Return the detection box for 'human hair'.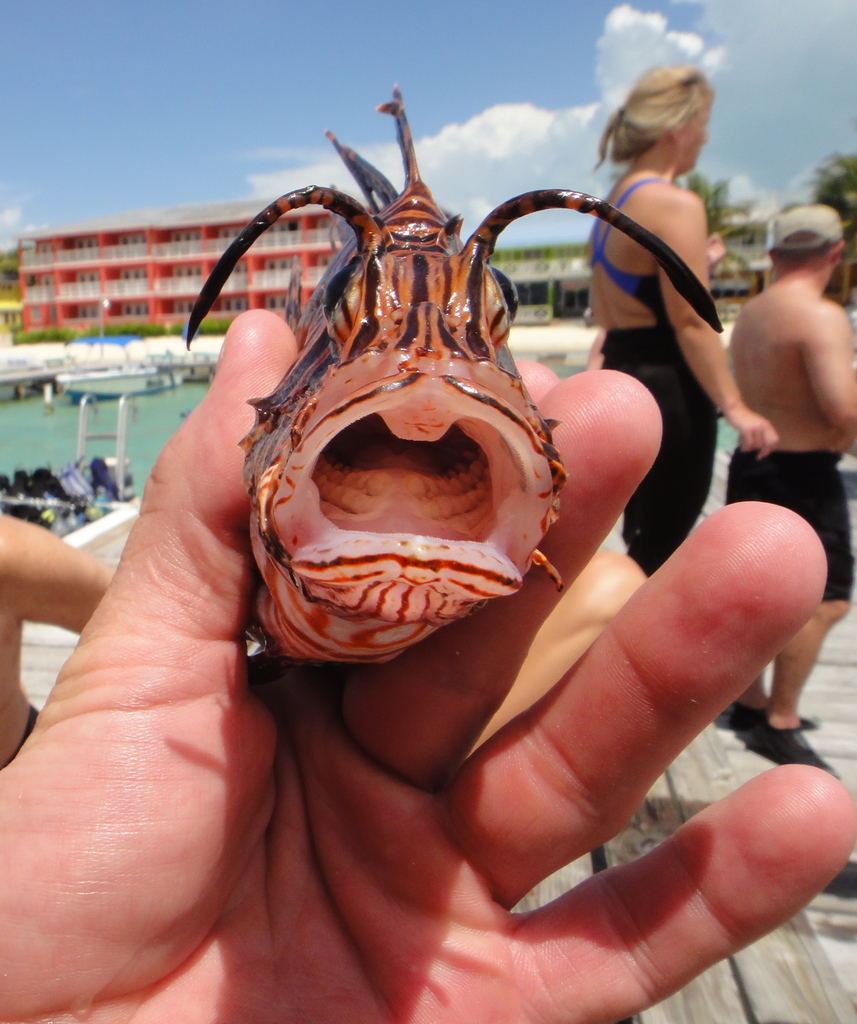
[x1=773, y1=232, x2=842, y2=267].
